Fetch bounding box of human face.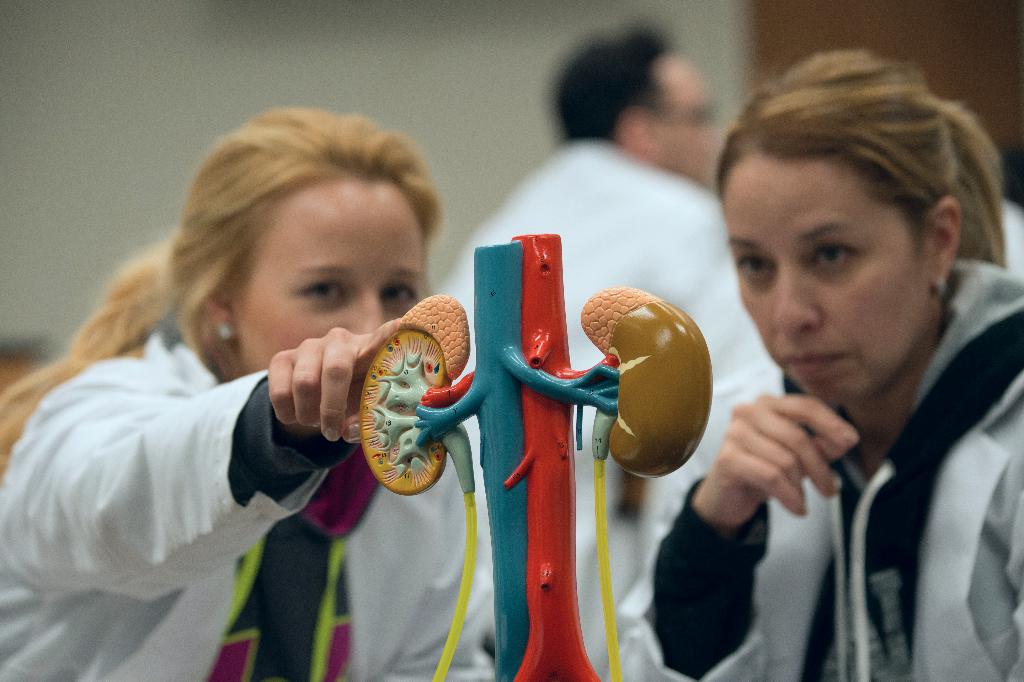
Bbox: (x1=652, y1=60, x2=719, y2=196).
